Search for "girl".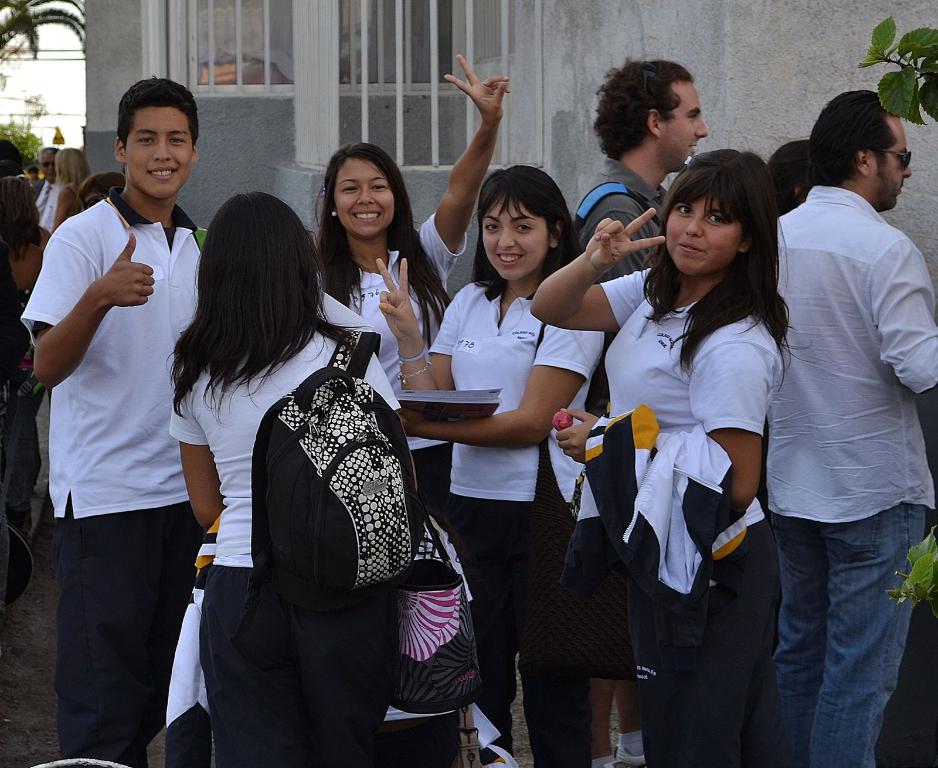
Found at locate(312, 50, 510, 507).
